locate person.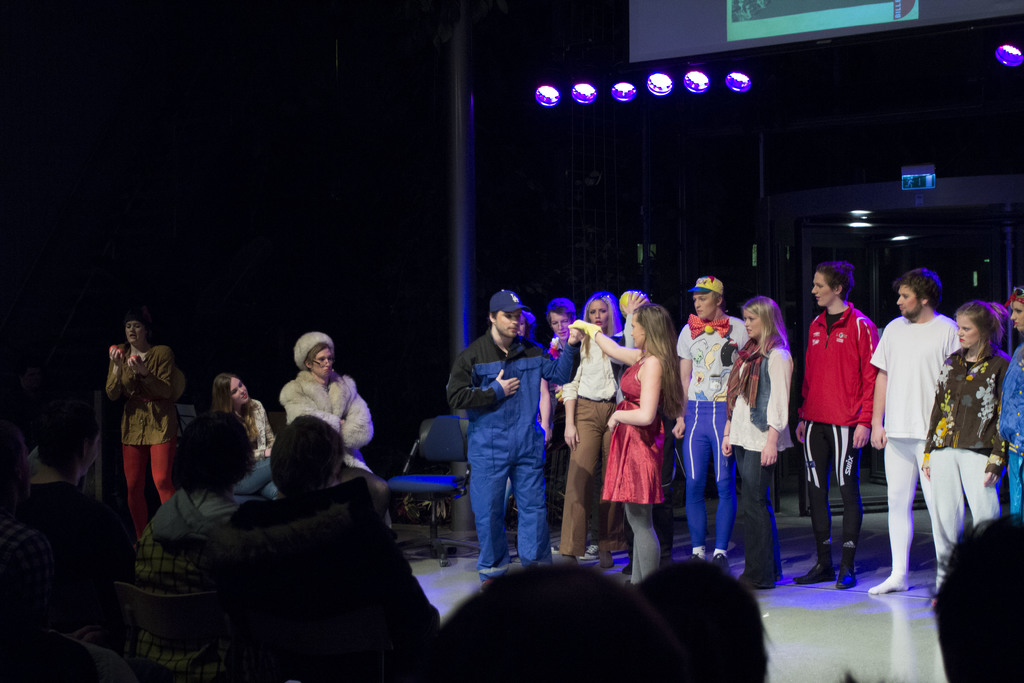
Bounding box: pyautogui.locateOnScreen(460, 294, 564, 596).
